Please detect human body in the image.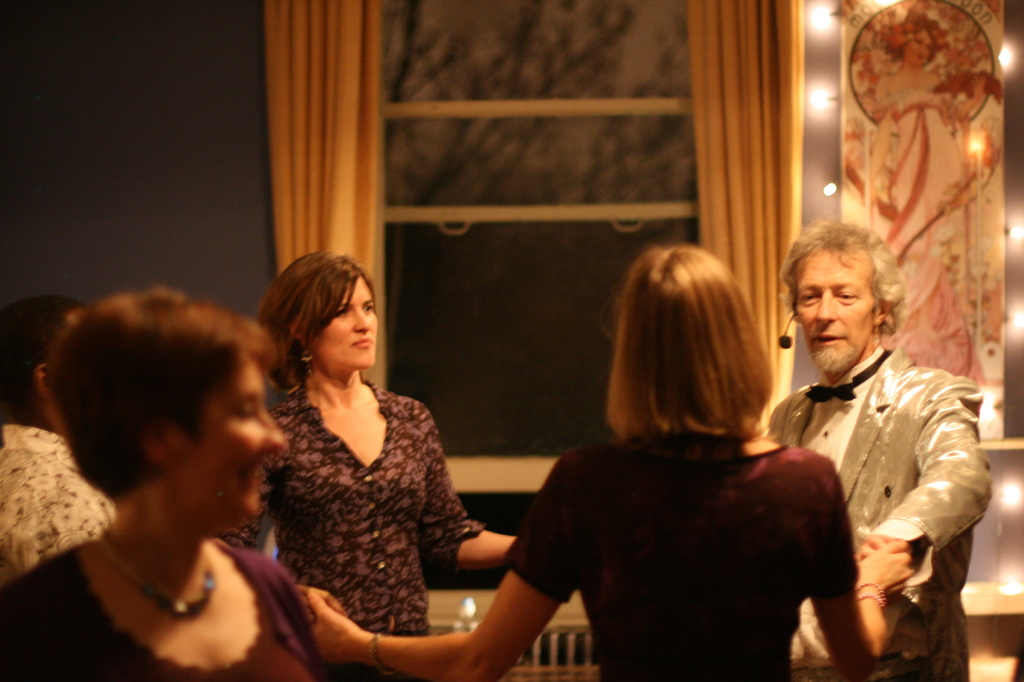
865, 66, 993, 387.
